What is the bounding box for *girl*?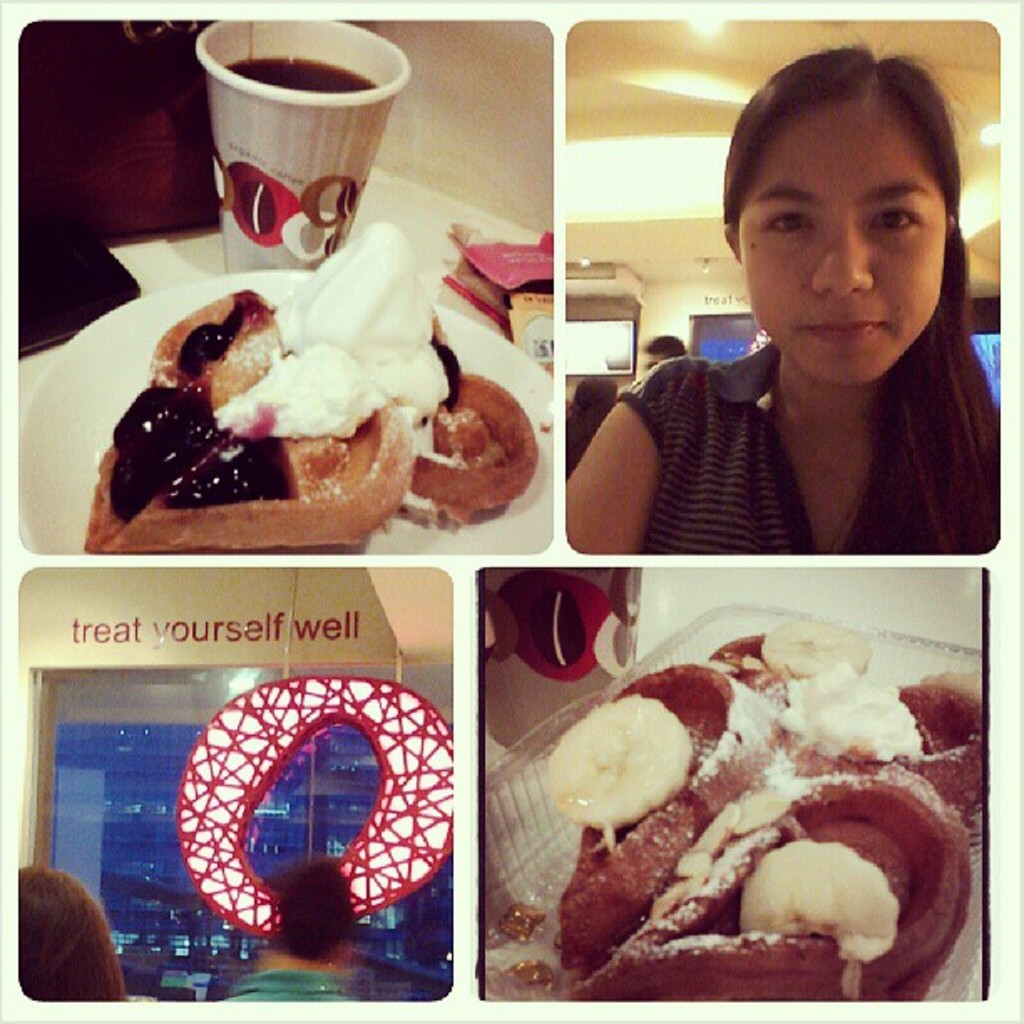
box(564, 38, 996, 559).
